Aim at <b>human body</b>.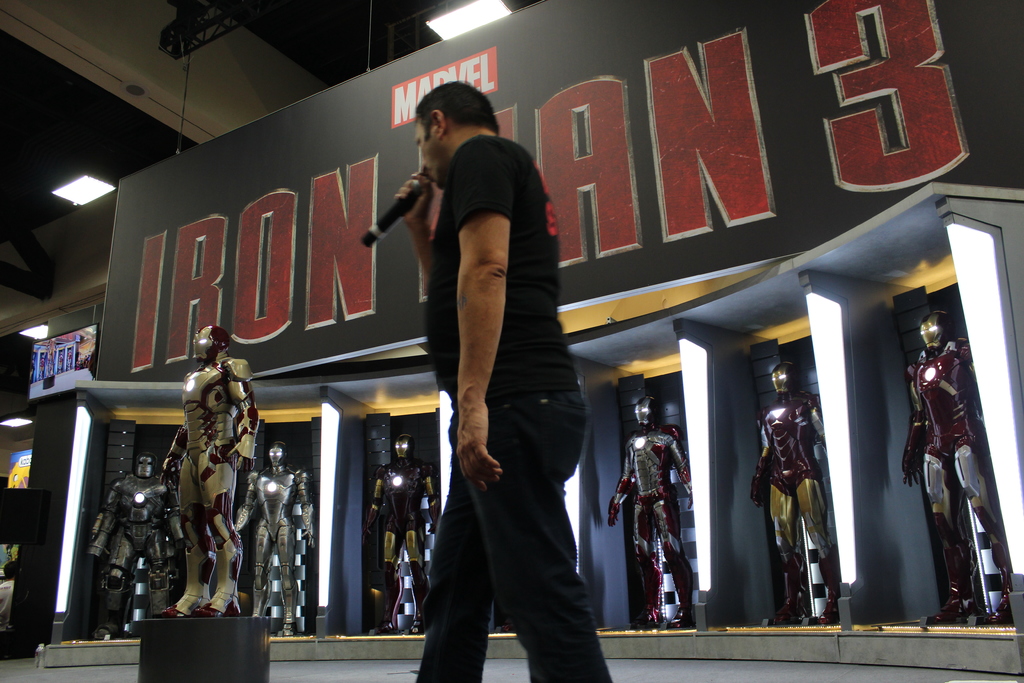
Aimed at 84, 470, 189, 641.
